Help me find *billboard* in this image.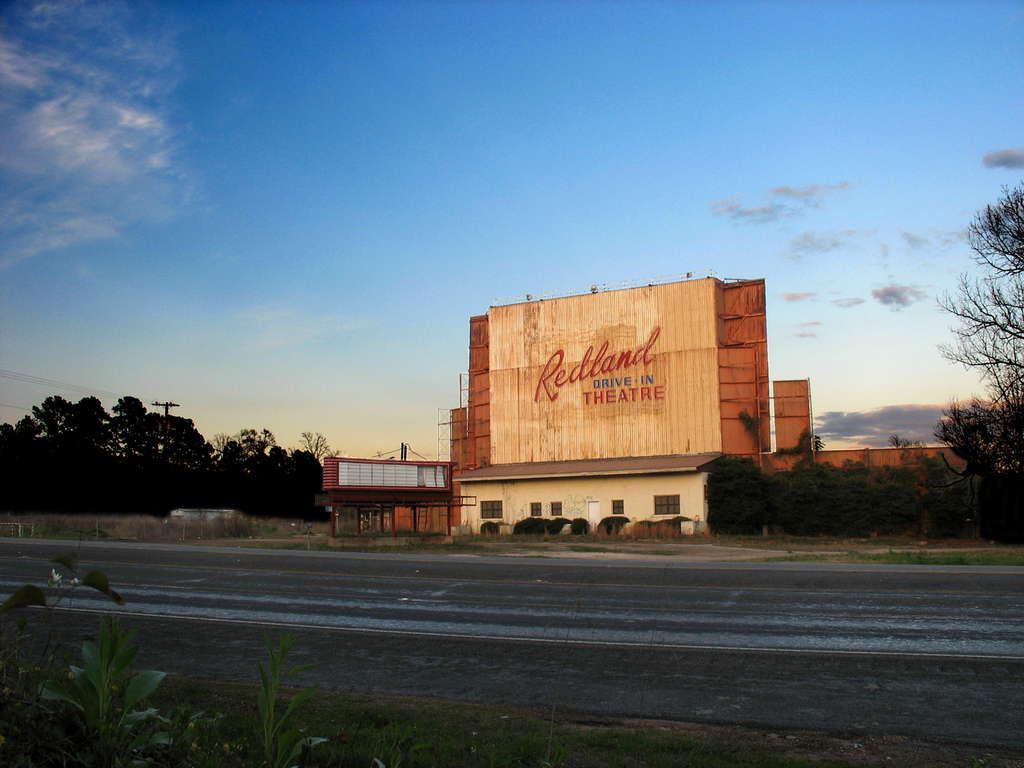
Found it: x1=486, y1=280, x2=721, y2=464.
